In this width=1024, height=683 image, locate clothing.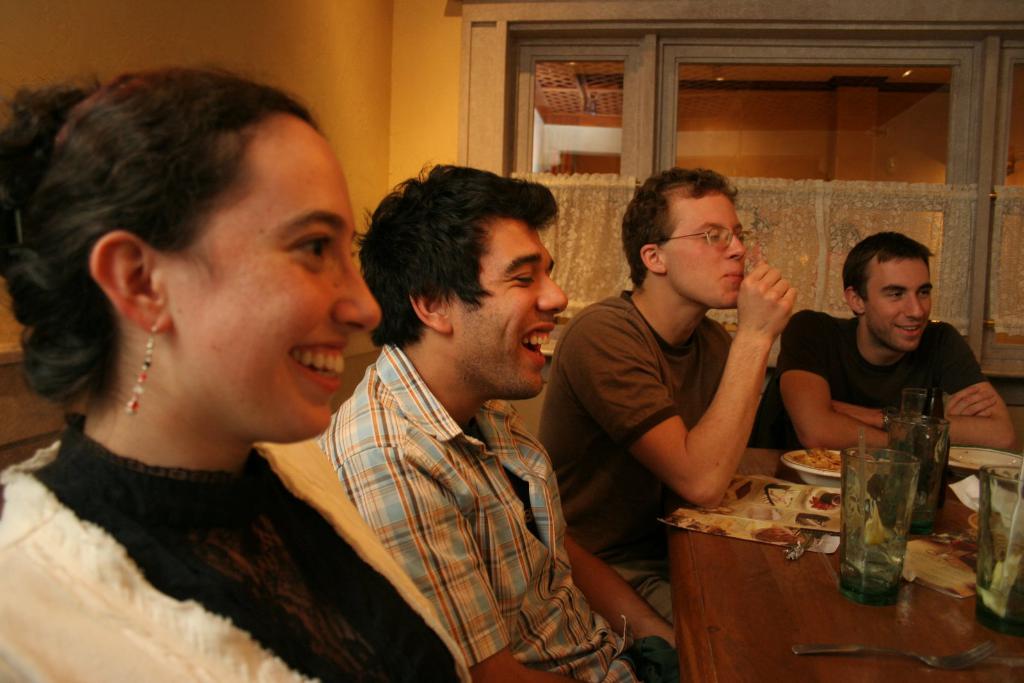
Bounding box: [294,301,621,681].
